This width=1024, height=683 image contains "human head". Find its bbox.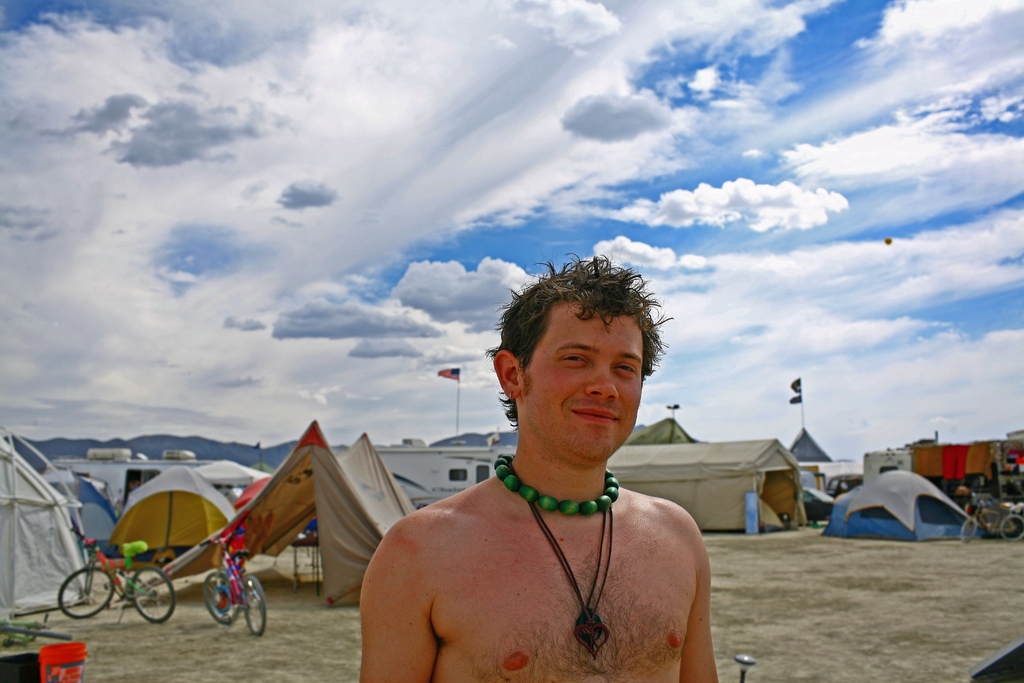
(495, 265, 669, 454).
